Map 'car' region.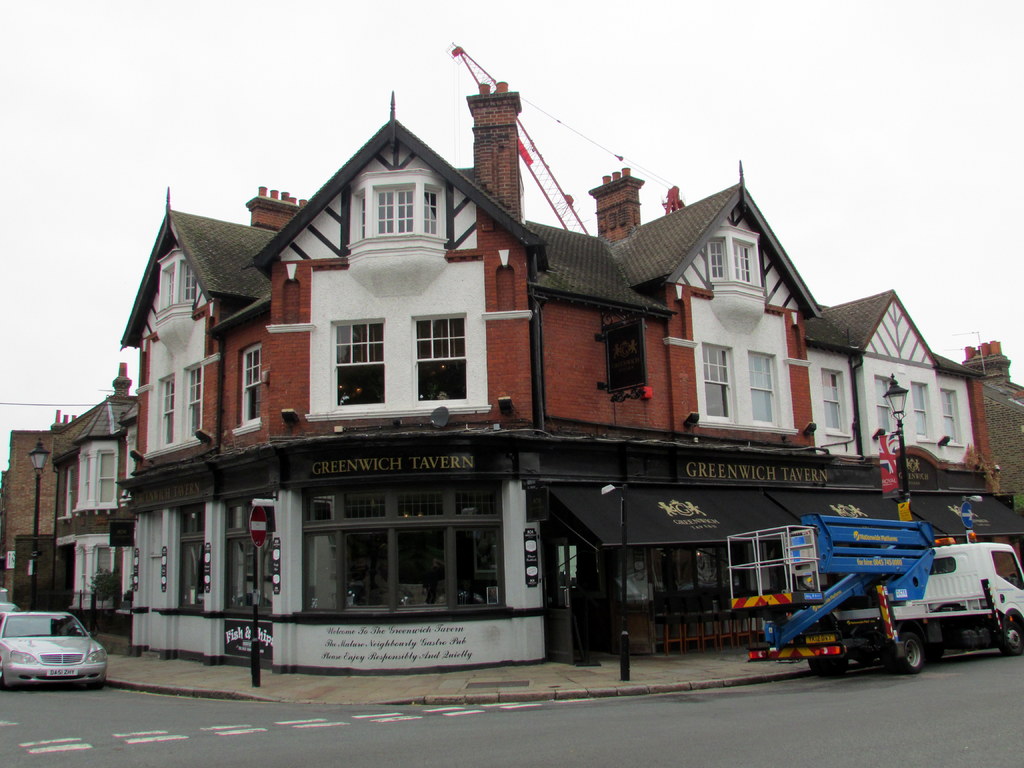
Mapped to (0, 602, 21, 616).
